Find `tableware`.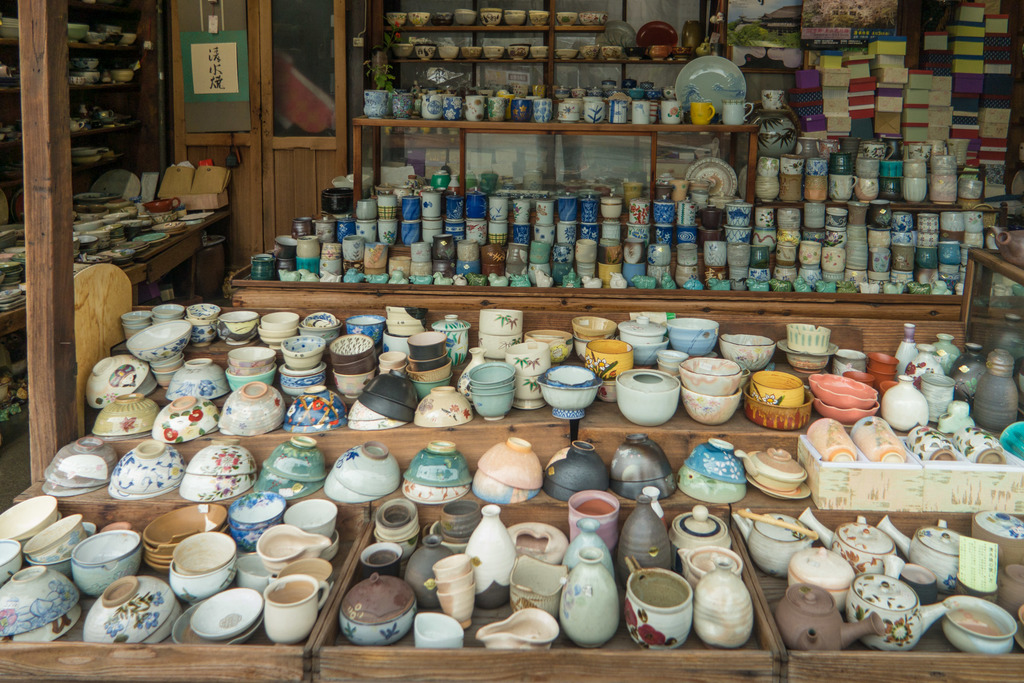
[left=377, top=497, right=417, bottom=541].
